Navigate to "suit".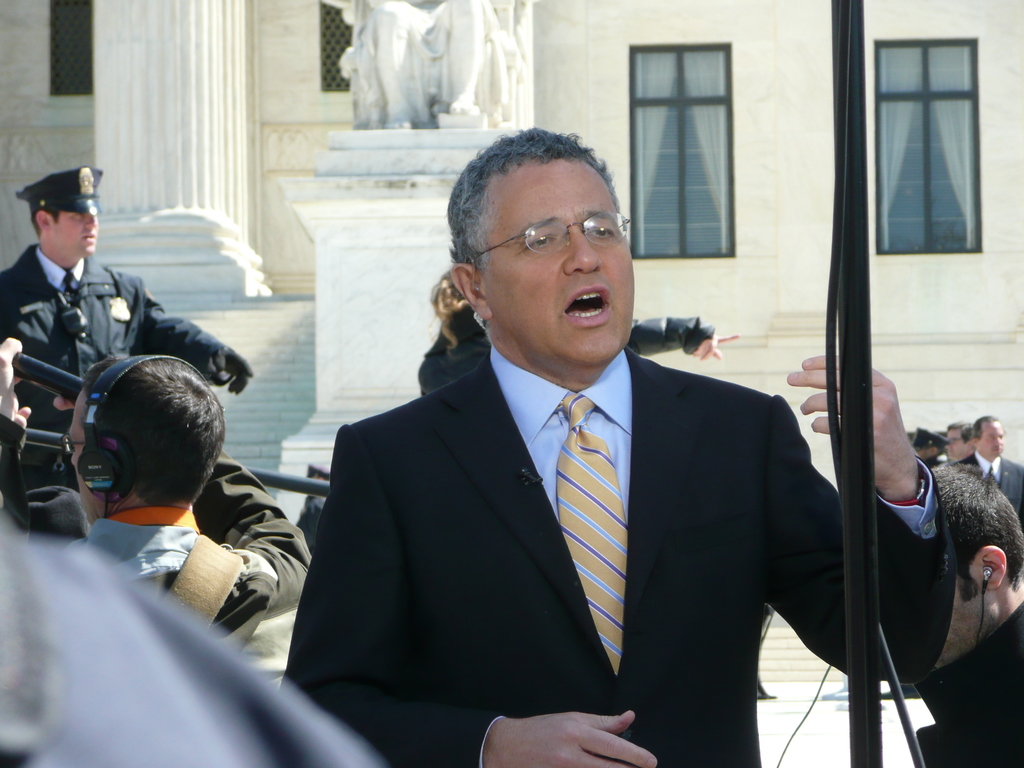
Navigation target: Rect(275, 344, 958, 767).
